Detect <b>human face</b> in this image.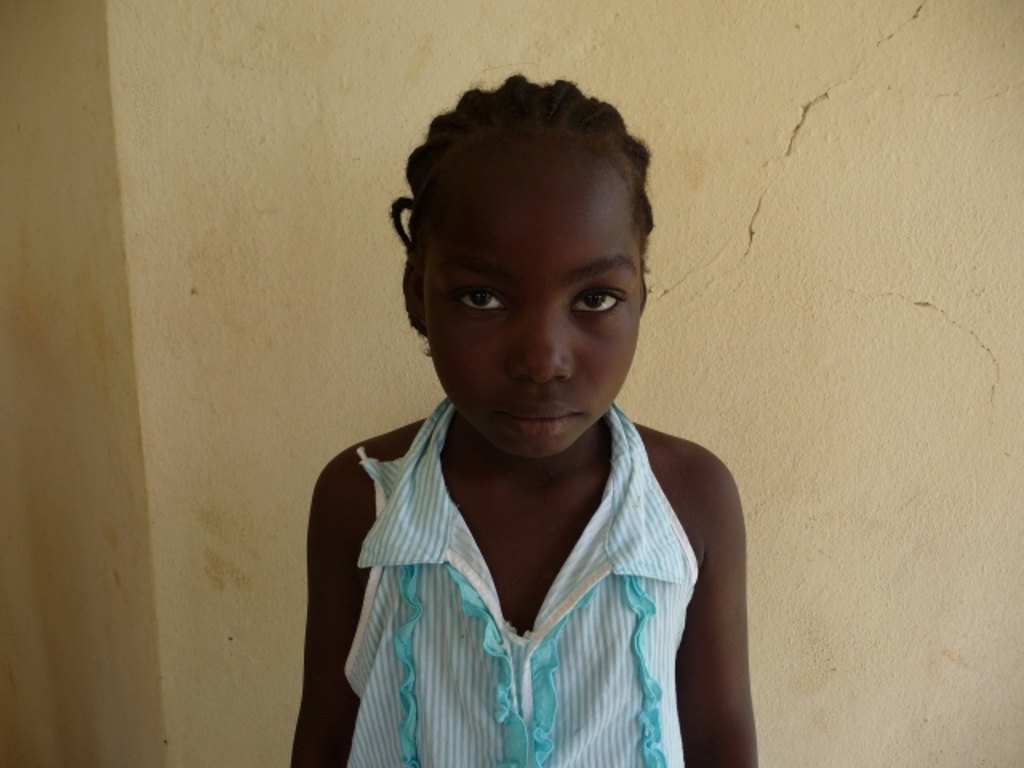
Detection: <region>427, 130, 651, 462</region>.
